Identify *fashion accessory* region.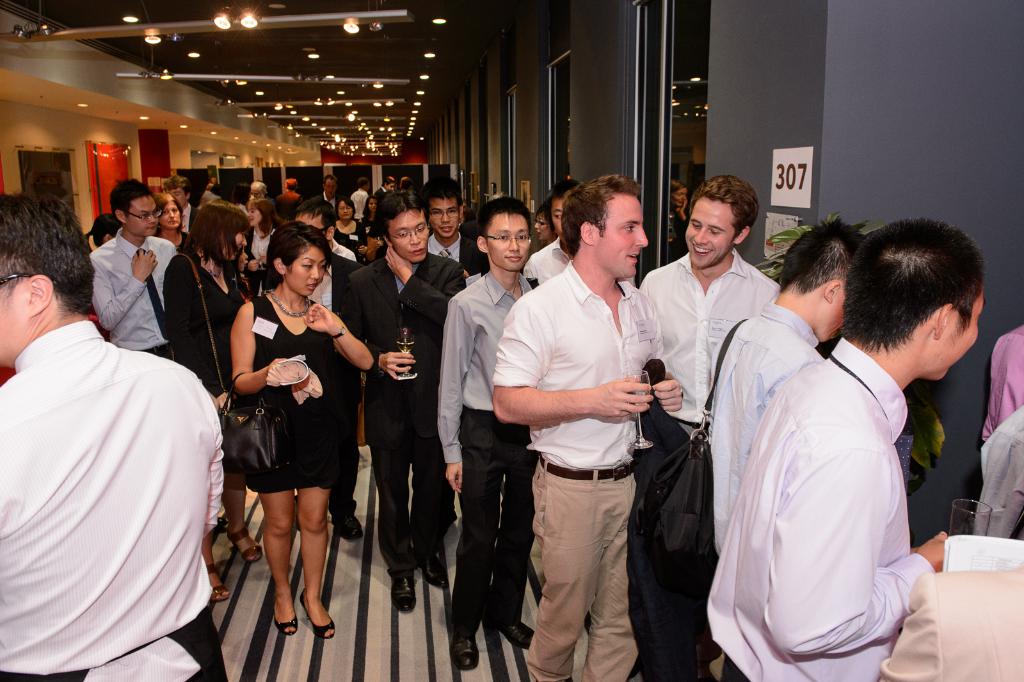
Region: 268, 283, 314, 320.
